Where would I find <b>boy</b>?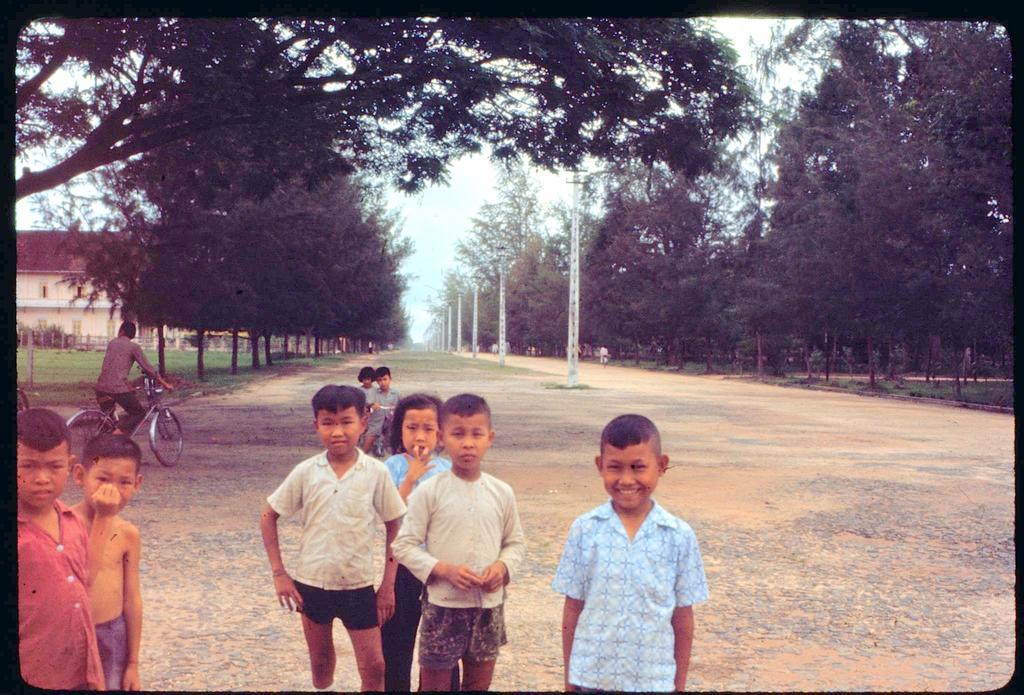
At locate(19, 403, 106, 692).
